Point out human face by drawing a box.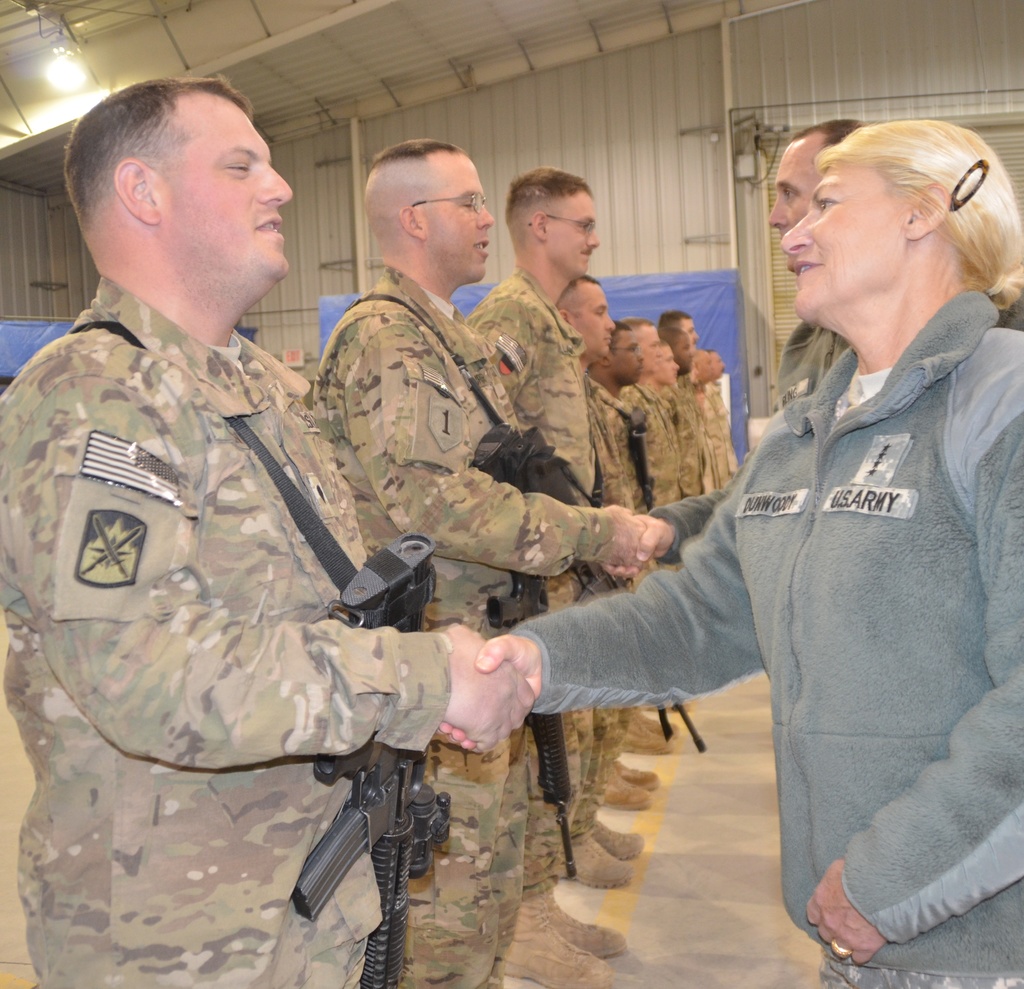
578:285:615:354.
